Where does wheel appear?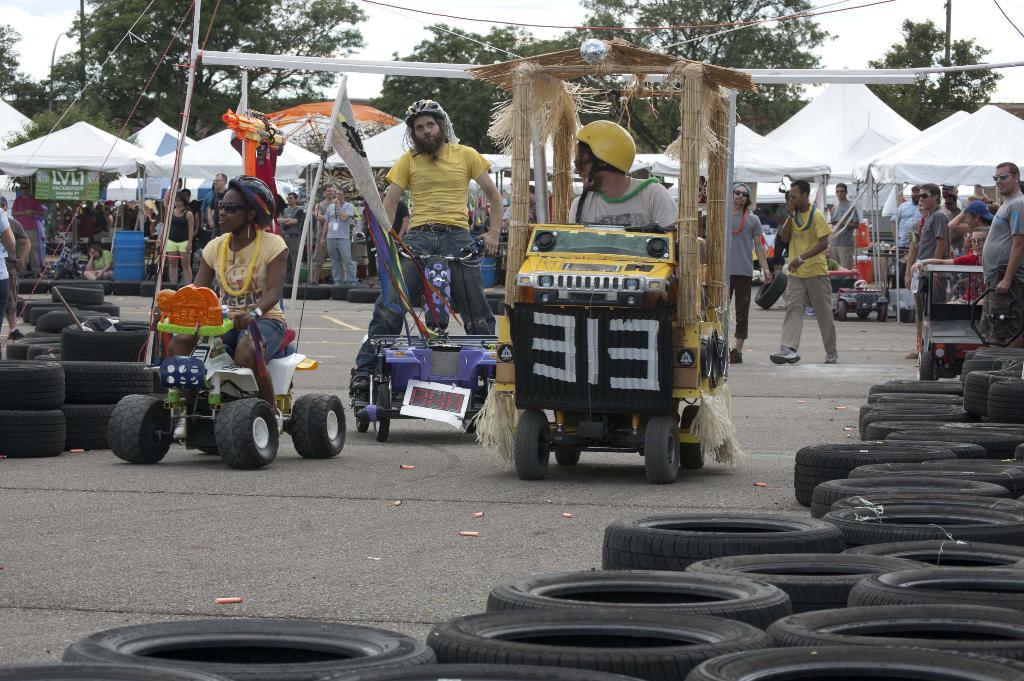
Appears at x1=504, y1=405, x2=549, y2=488.
